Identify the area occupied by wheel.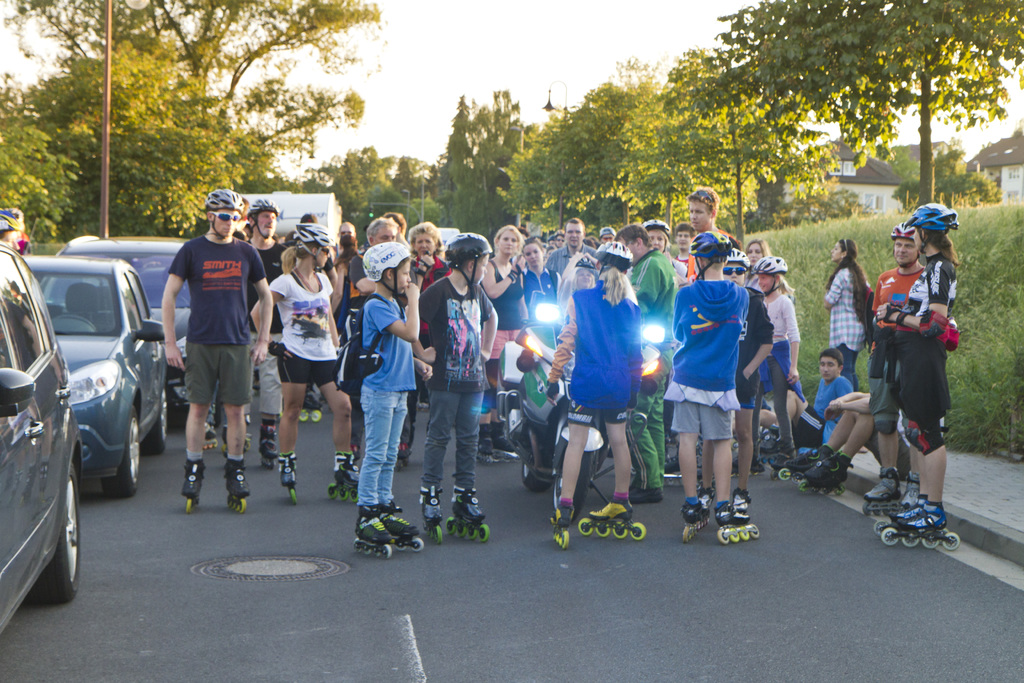
Area: region(330, 483, 336, 497).
